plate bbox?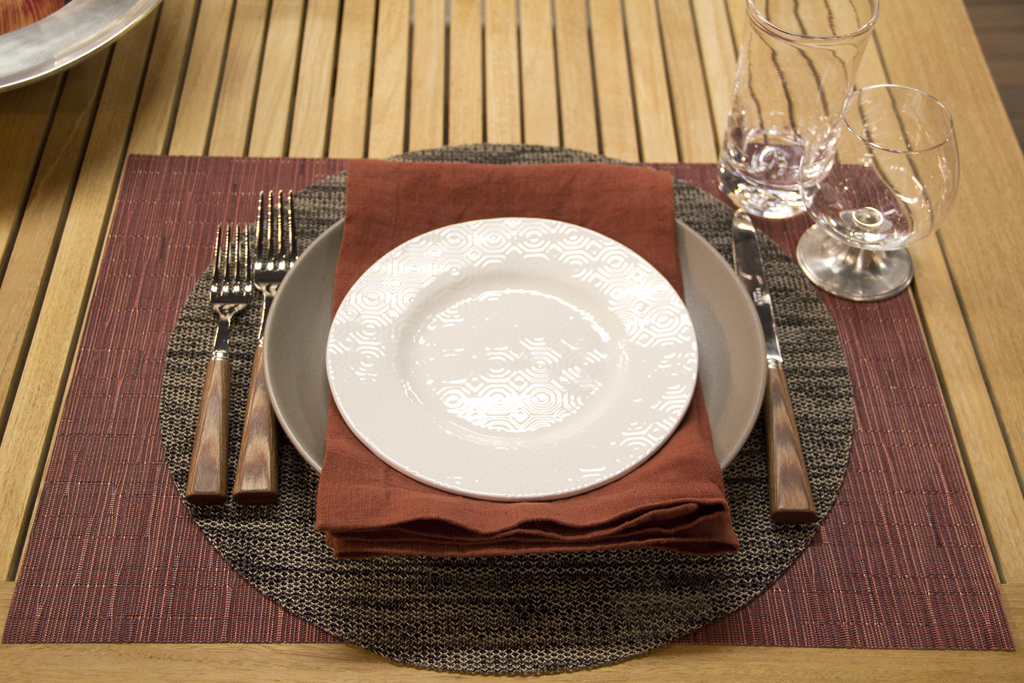
BBox(0, 0, 165, 94)
